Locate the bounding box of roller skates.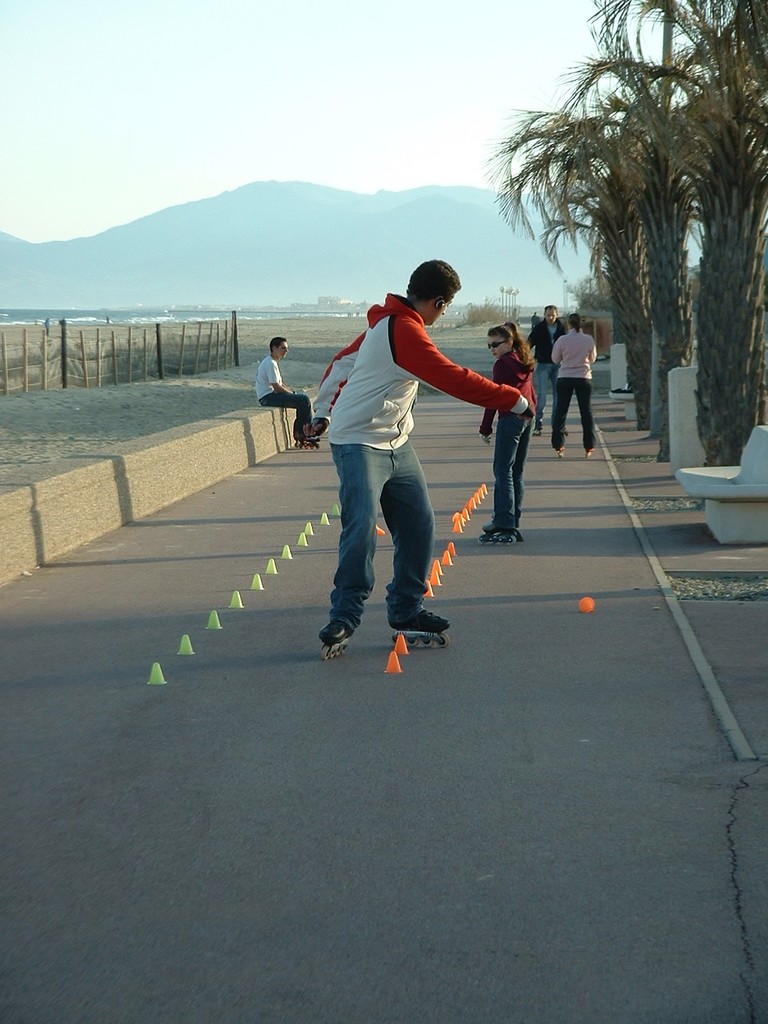
Bounding box: bbox(478, 523, 515, 545).
